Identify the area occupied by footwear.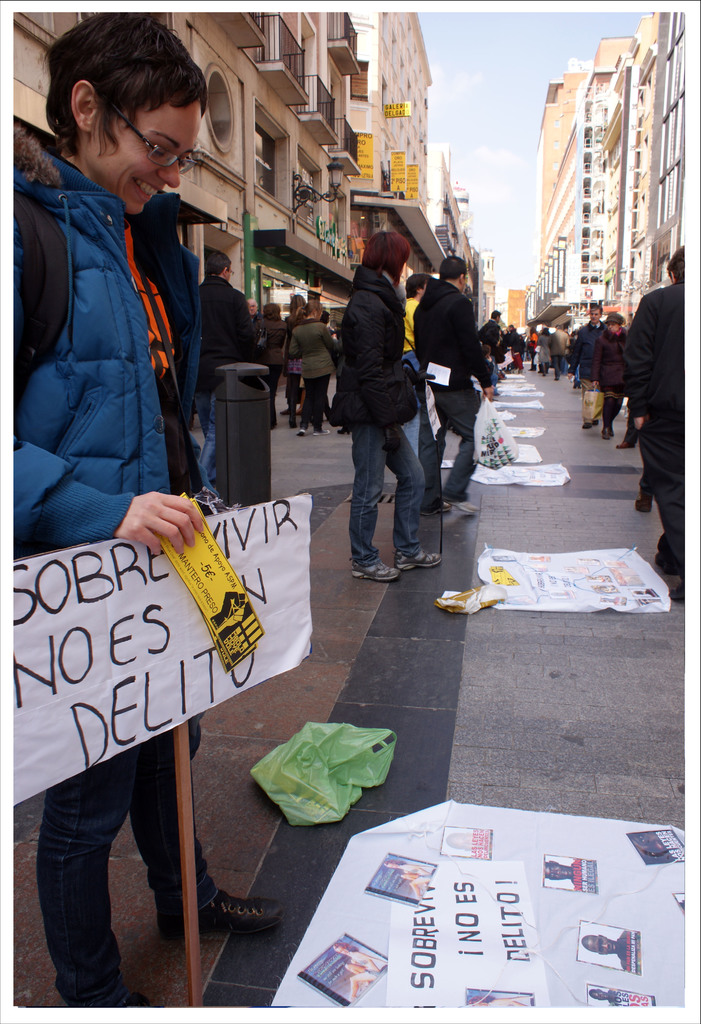
Area: 583,420,590,429.
